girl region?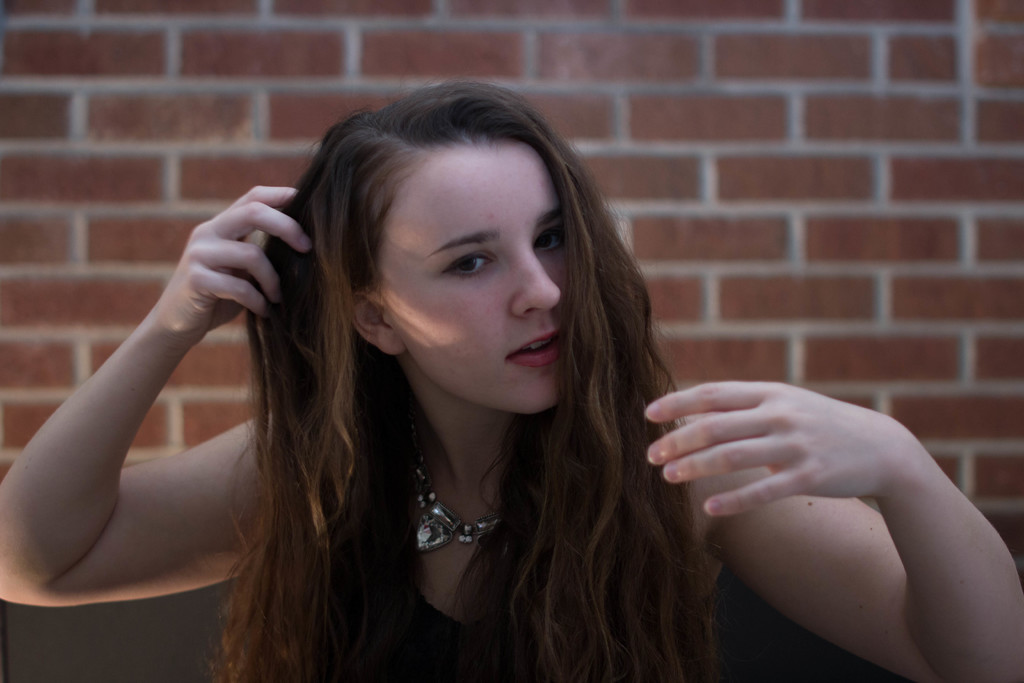
0 78 1023 682
